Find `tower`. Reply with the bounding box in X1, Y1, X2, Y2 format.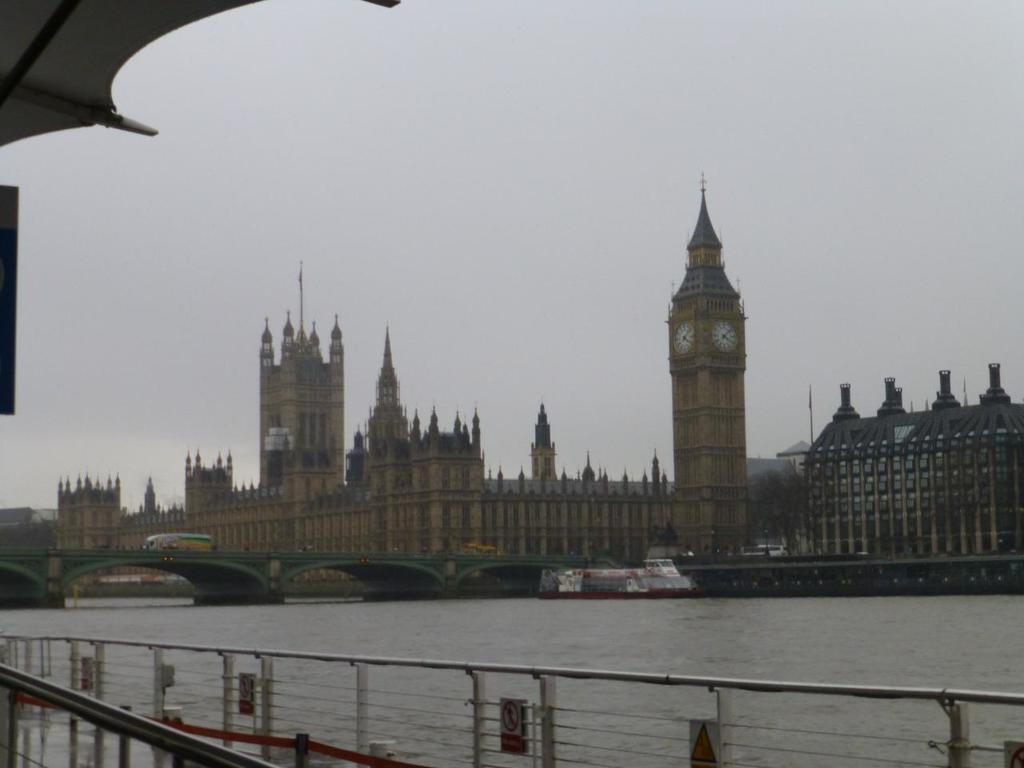
262, 270, 342, 494.
